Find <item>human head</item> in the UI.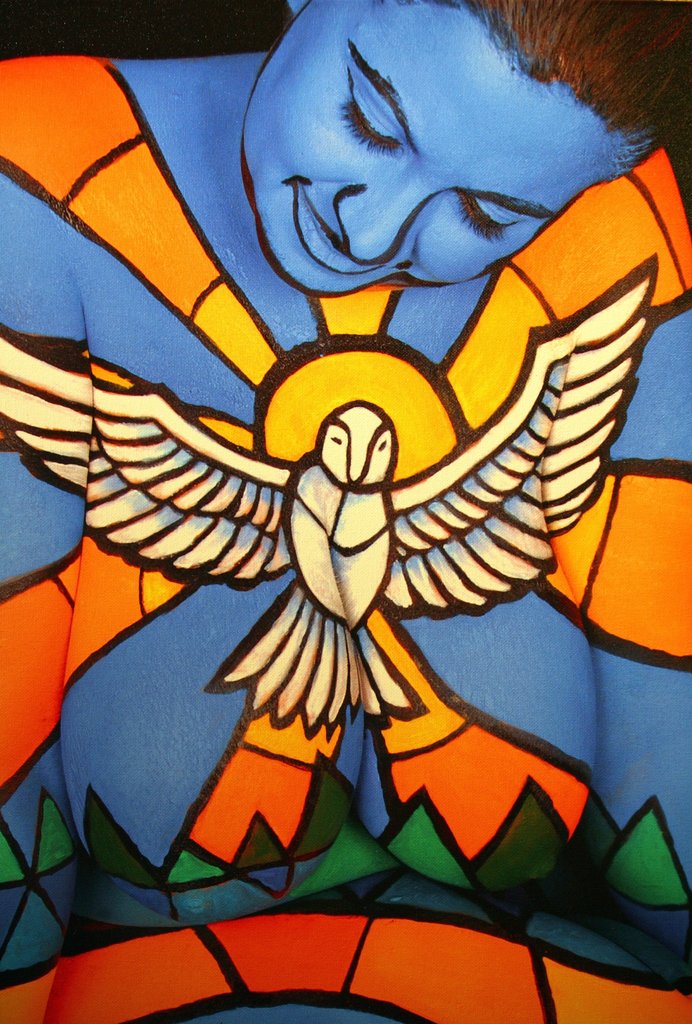
UI element at detection(246, 0, 691, 298).
